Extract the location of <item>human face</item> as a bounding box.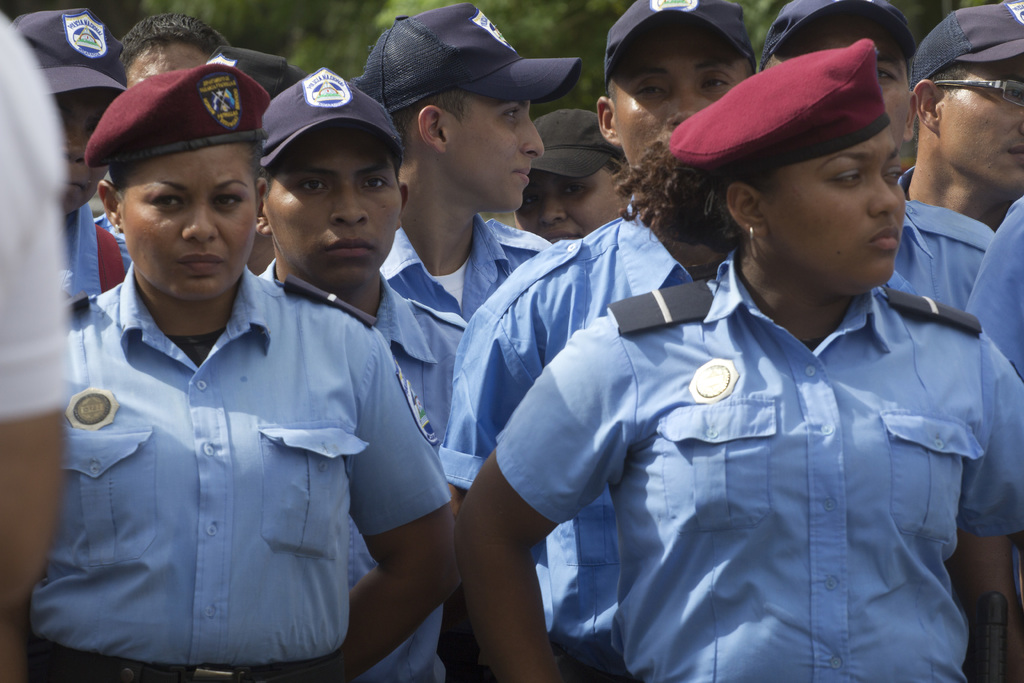
x1=120 y1=142 x2=257 y2=297.
